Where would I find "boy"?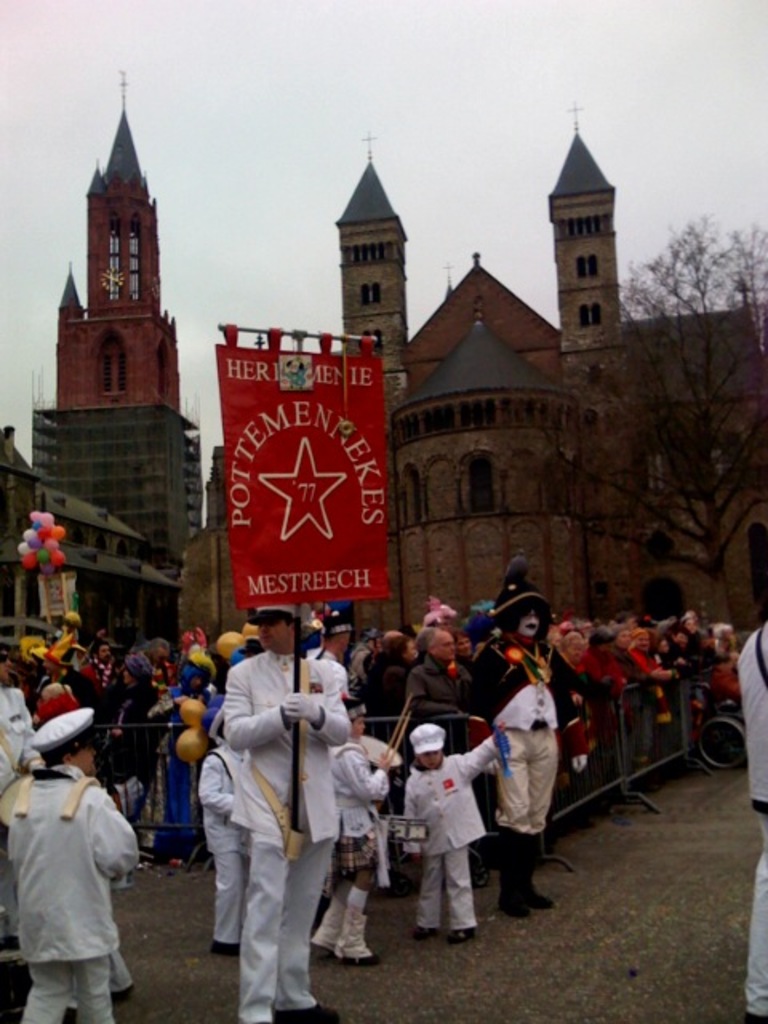
At [x1=0, y1=712, x2=139, y2=1022].
